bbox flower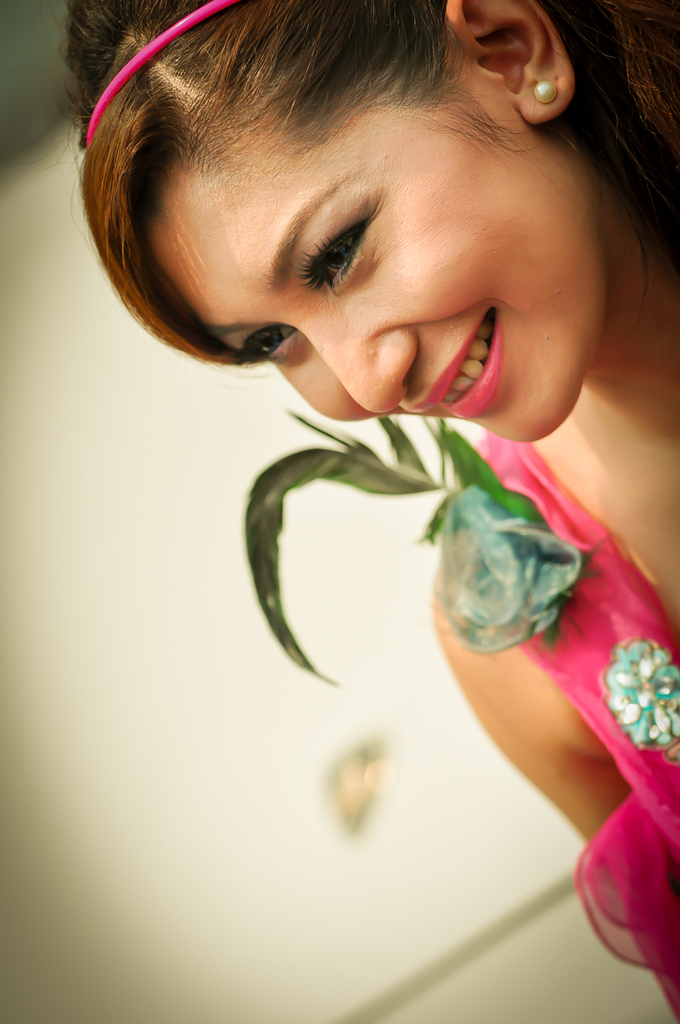
bbox=[438, 483, 574, 653]
